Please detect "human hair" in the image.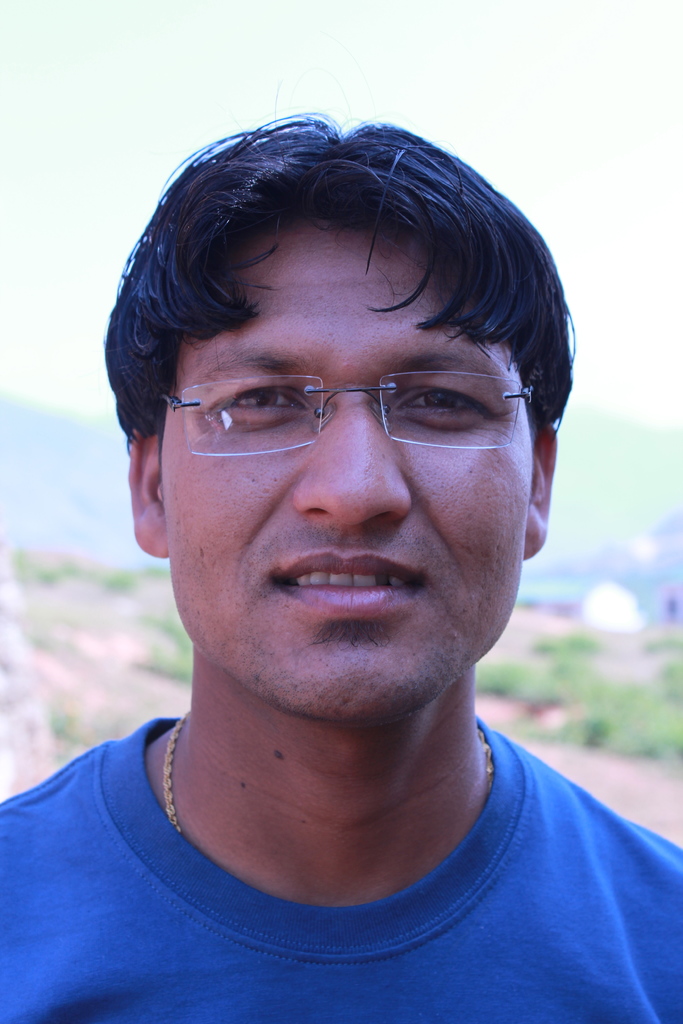
(74, 93, 595, 555).
